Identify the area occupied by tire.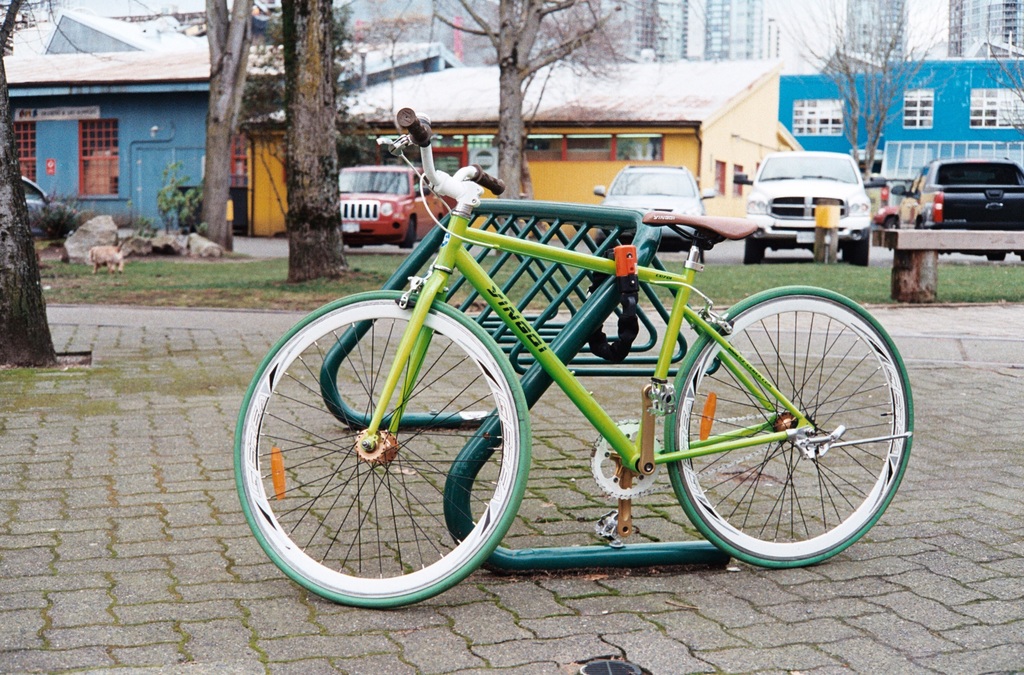
Area: [662,285,910,576].
